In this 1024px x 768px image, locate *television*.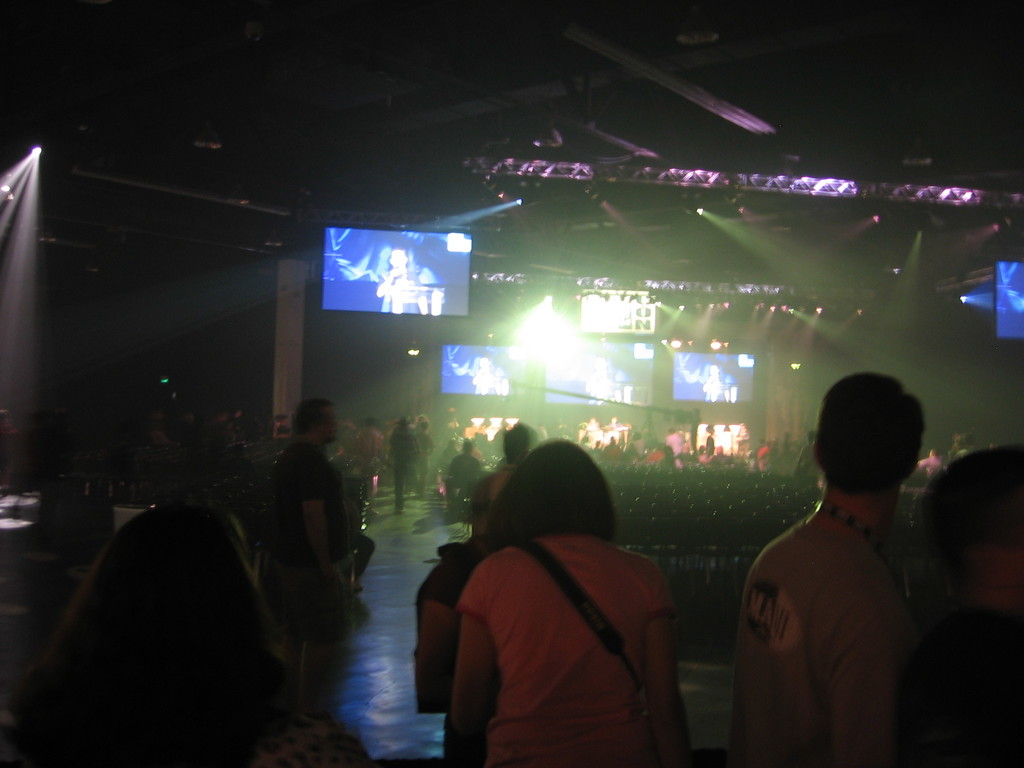
Bounding box: (319,226,473,320).
